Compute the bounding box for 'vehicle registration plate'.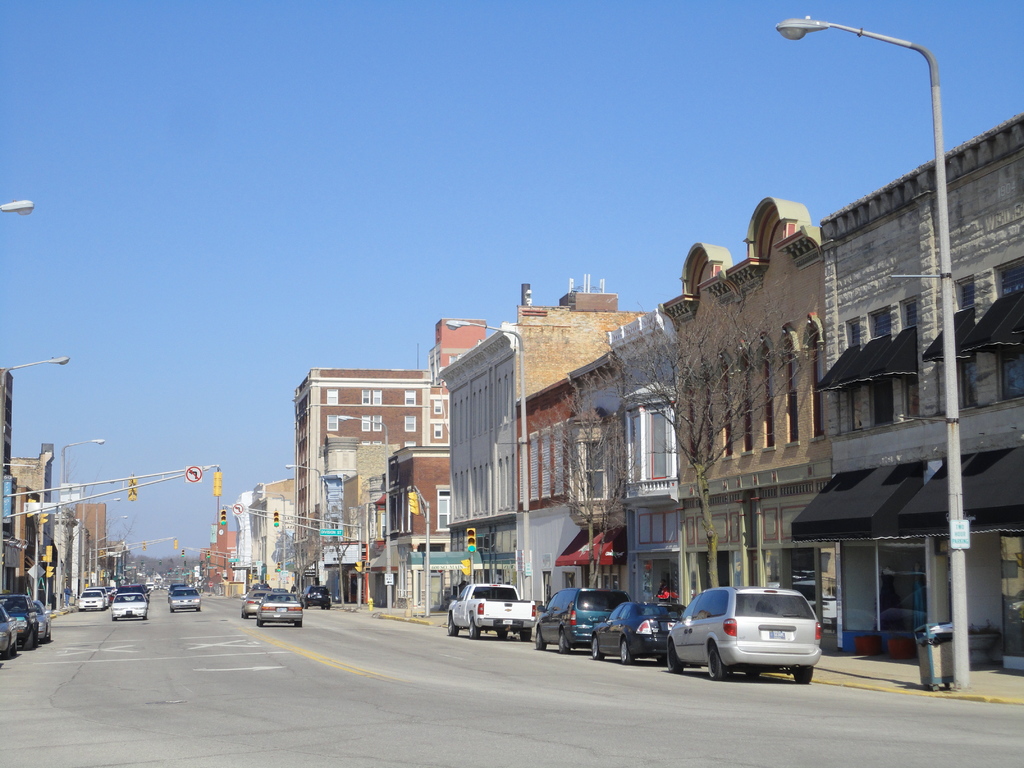
box=[502, 619, 513, 627].
